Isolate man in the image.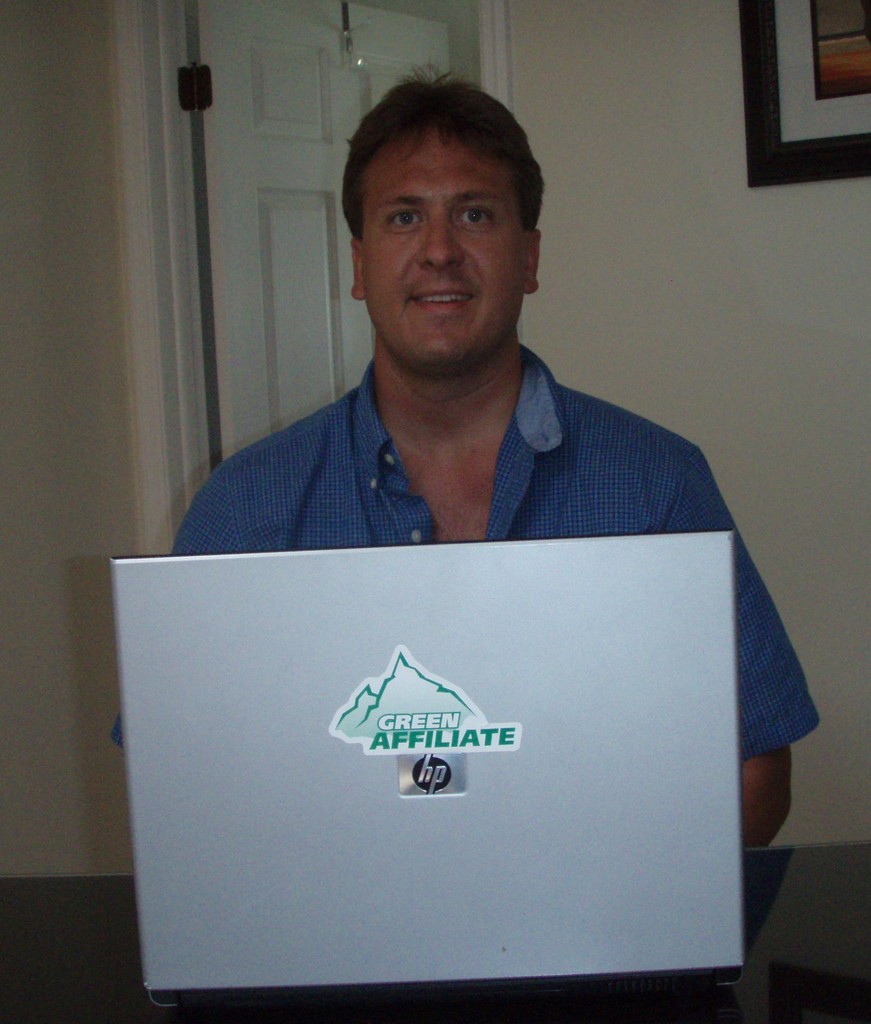
Isolated region: region(145, 82, 806, 967).
